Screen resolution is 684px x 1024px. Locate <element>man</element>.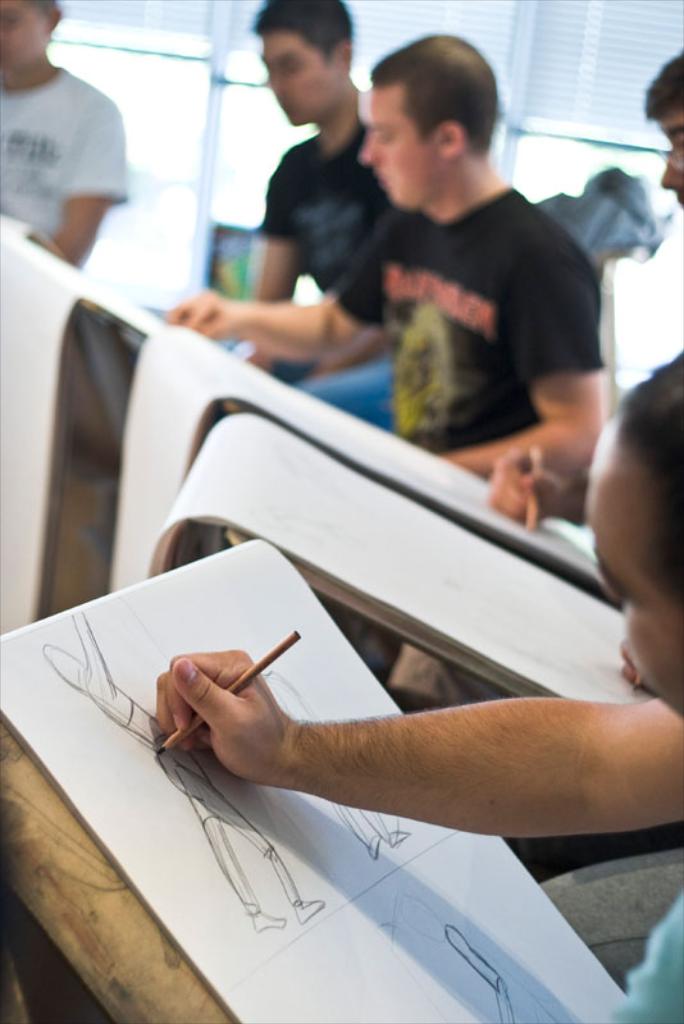
208/9/403/396.
